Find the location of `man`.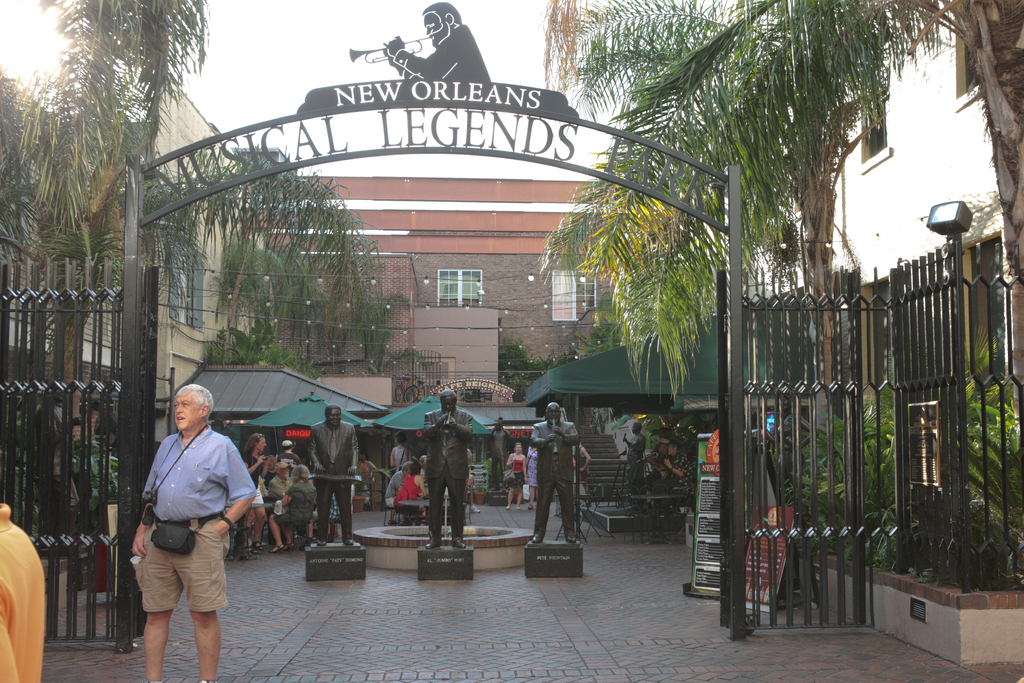
Location: (265,465,295,499).
